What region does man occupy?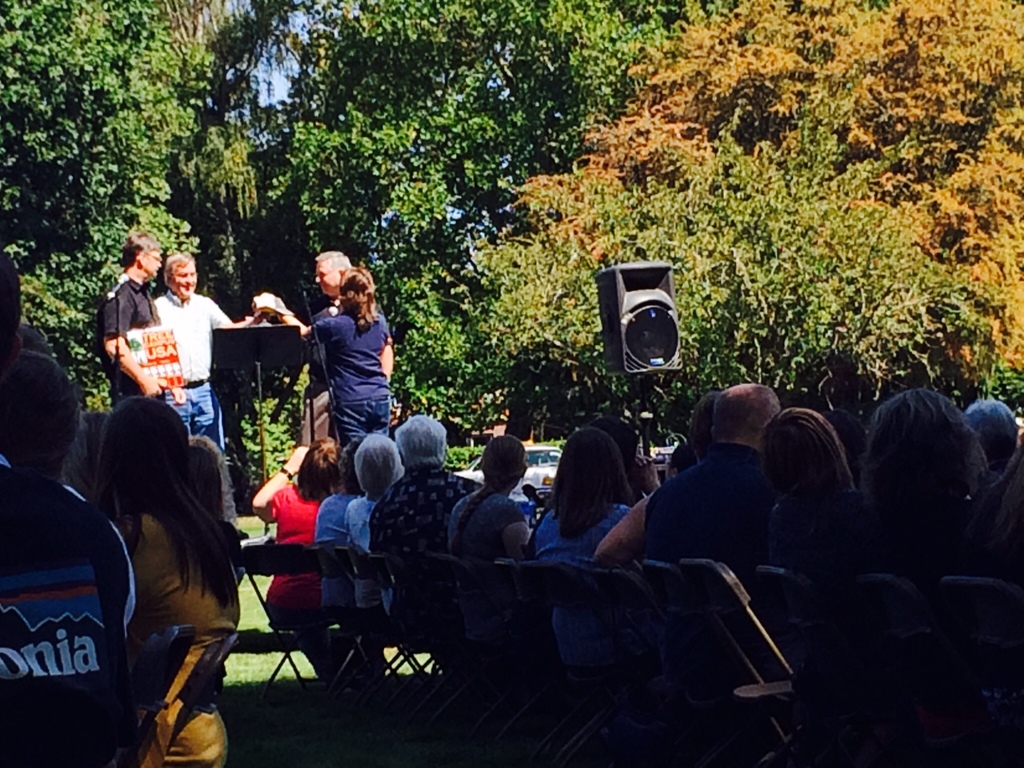
Rect(296, 252, 398, 450).
